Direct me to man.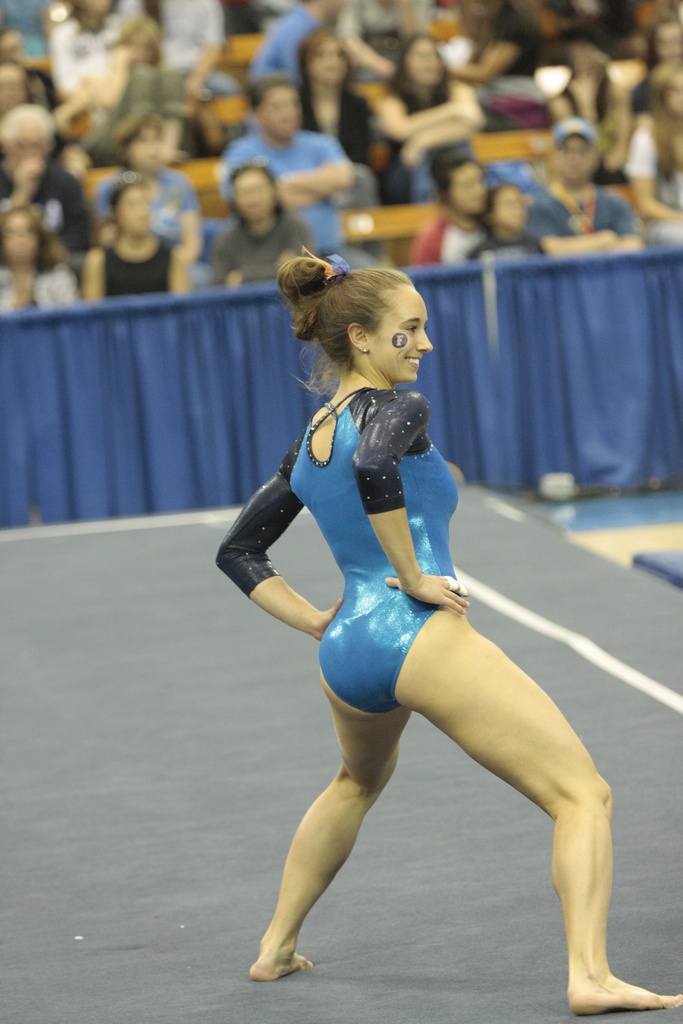
Direction: <box>217,72,365,266</box>.
